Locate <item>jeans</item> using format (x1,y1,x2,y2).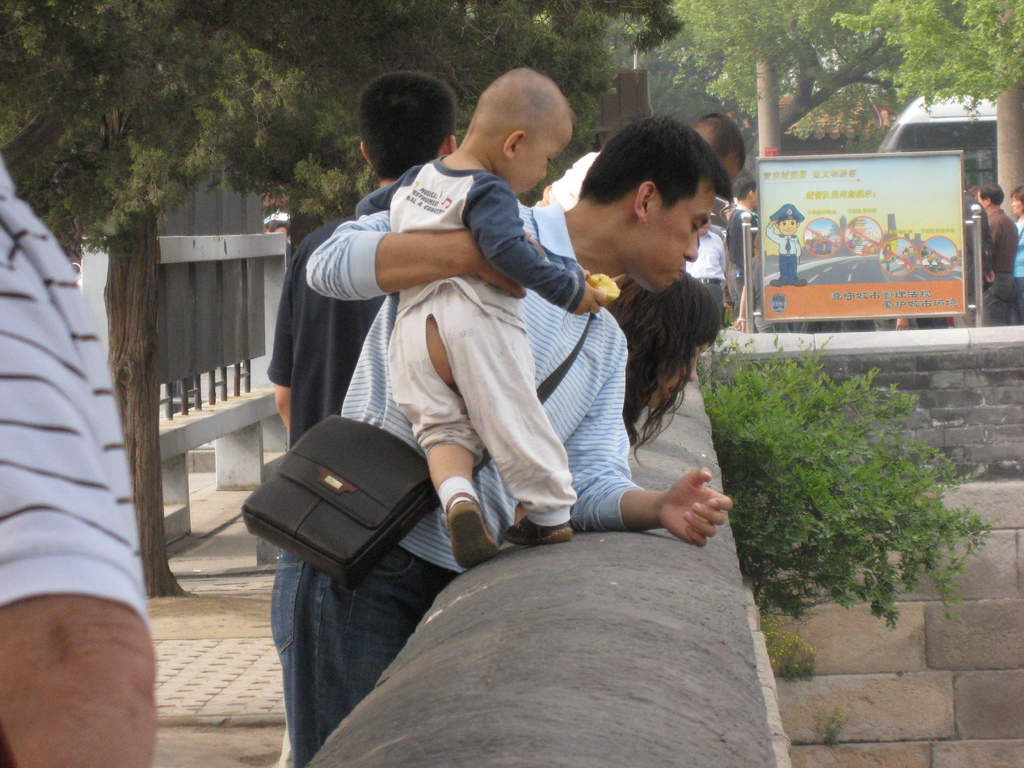
(985,276,1022,322).
